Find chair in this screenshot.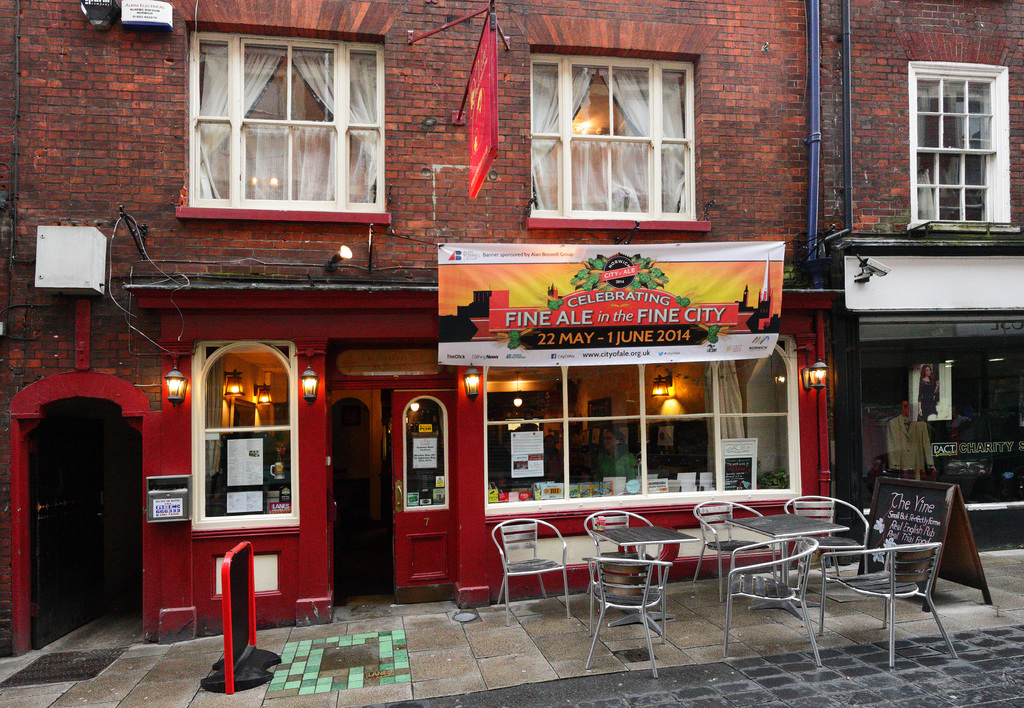
The bounding box for chair is x1=582, y1=552, x2=673, y2=675.
